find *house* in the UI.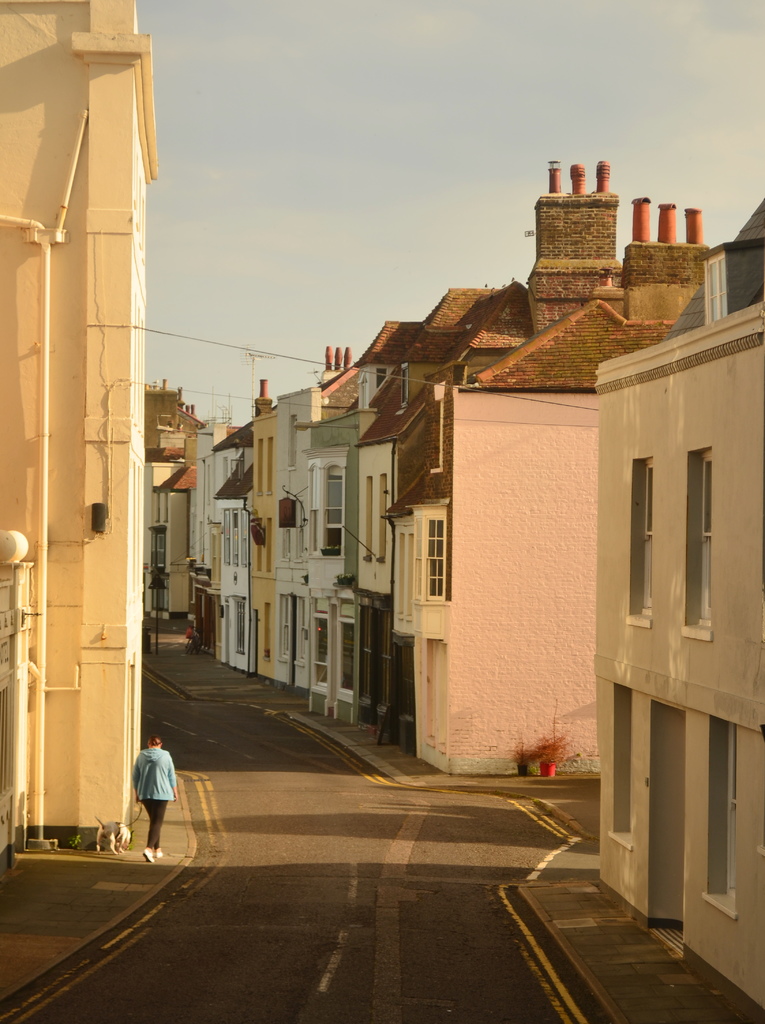
UI element at {"left": 403, "top": 298, "right": 682, "bottom": 779}.
